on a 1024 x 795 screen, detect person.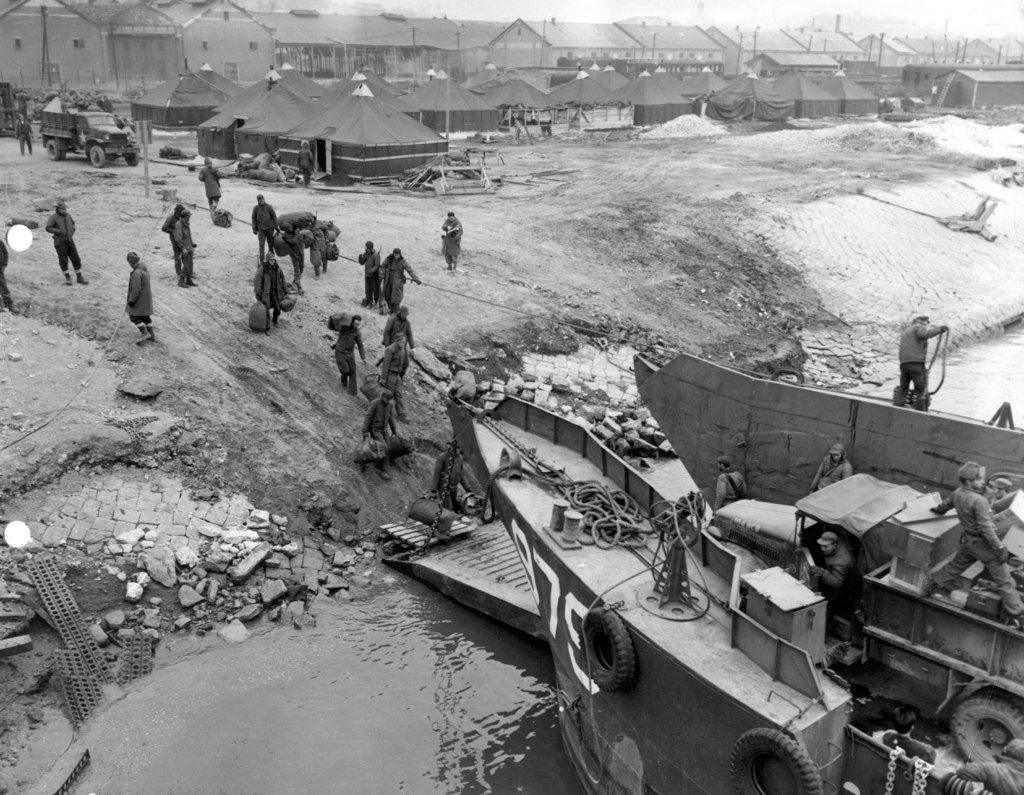
<bbox>296, 141, 314, 185</bbox>.
